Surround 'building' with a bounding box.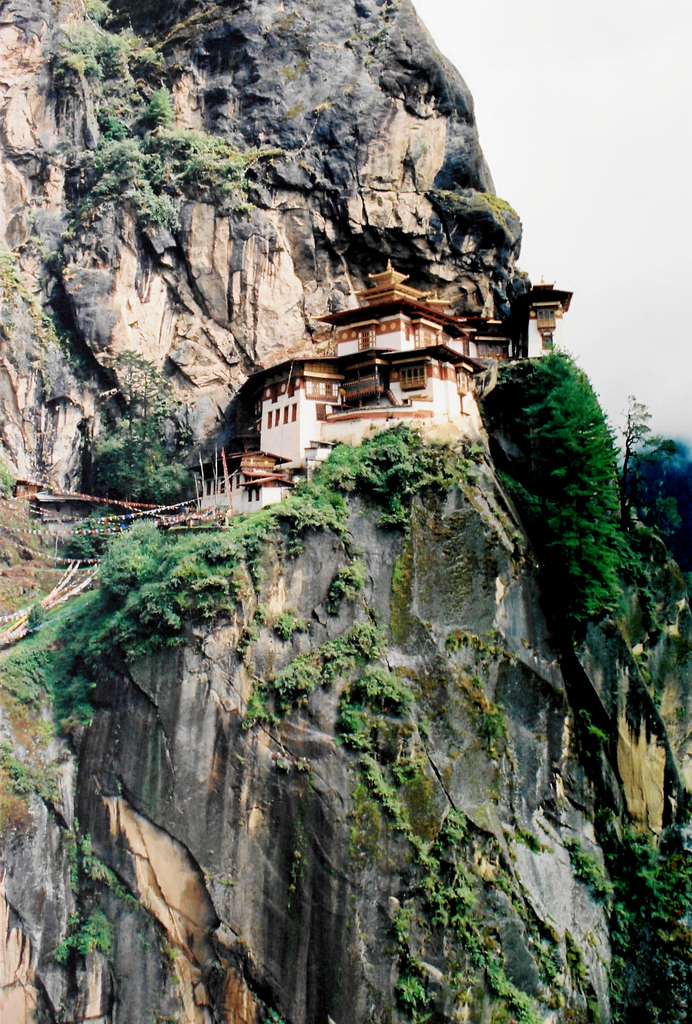
(226, 253, 573, 496).
